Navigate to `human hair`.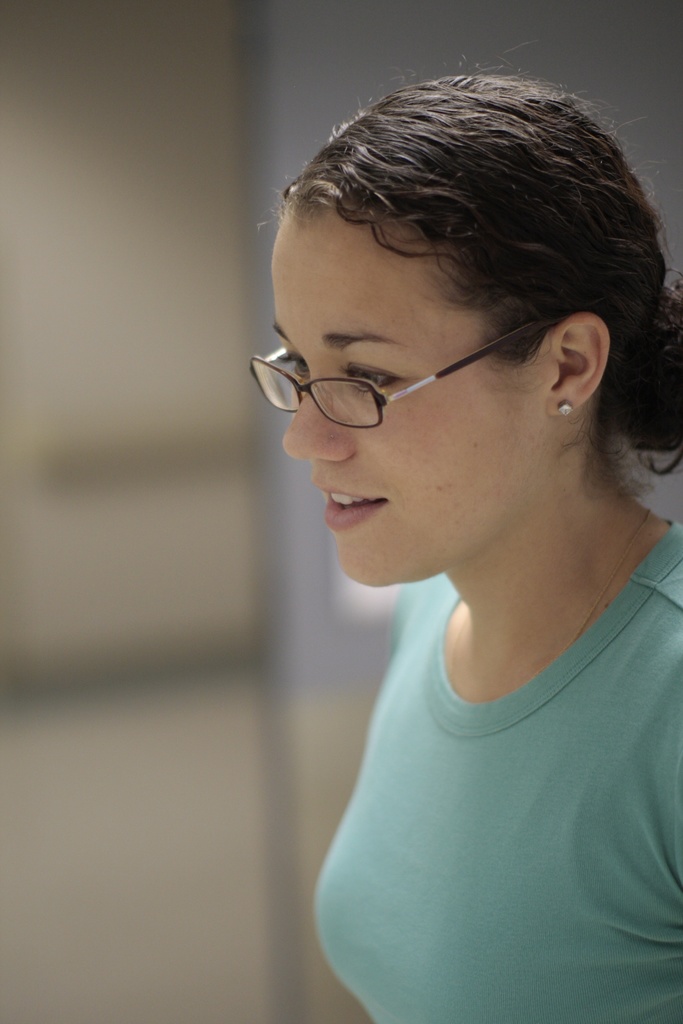
Navigation target: 250/73/668/411.
